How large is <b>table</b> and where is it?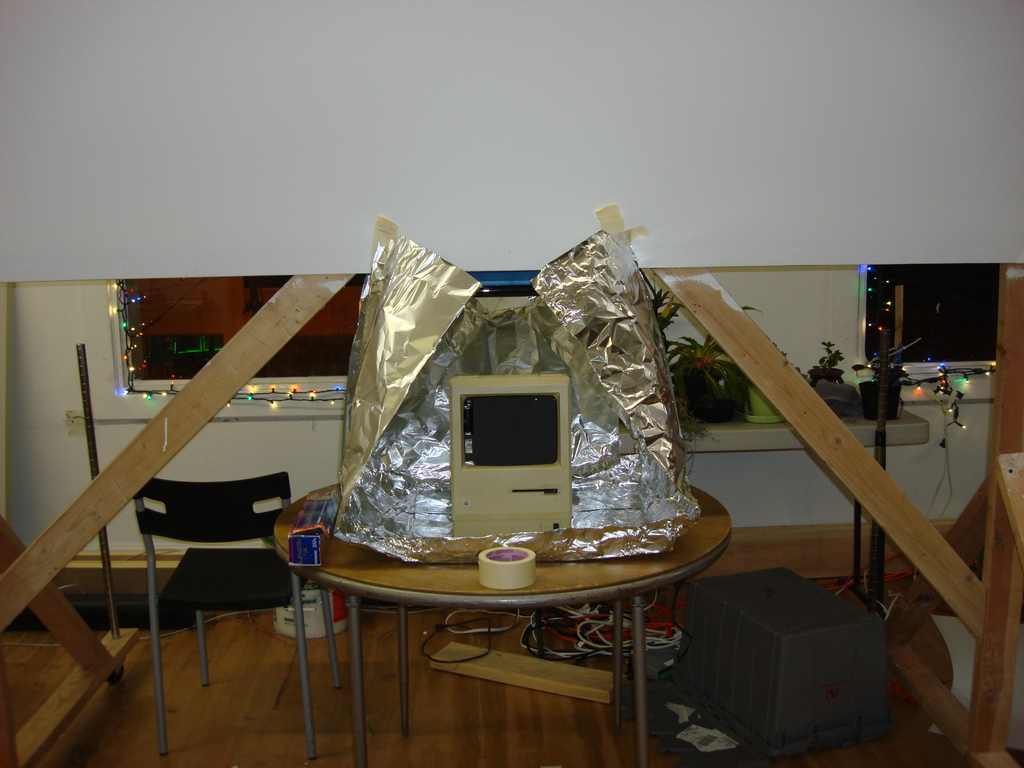
Bounding box: <region>273, 493, 747, 737</region>.
